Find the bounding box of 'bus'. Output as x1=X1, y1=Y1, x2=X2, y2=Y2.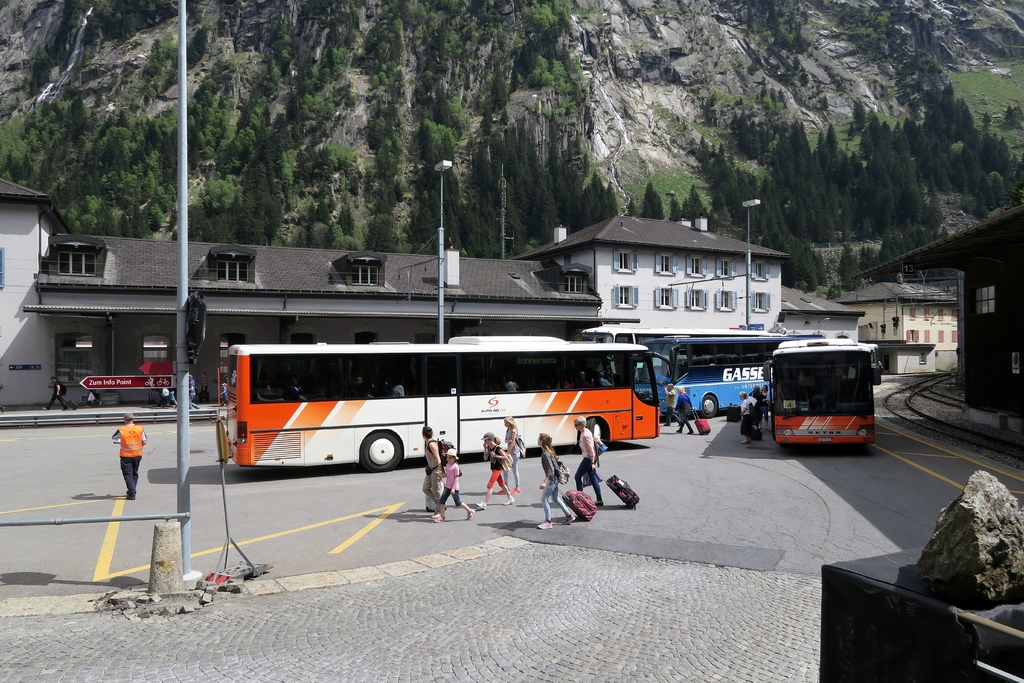
x1=630, y1=335, x2=819, y2=418.
